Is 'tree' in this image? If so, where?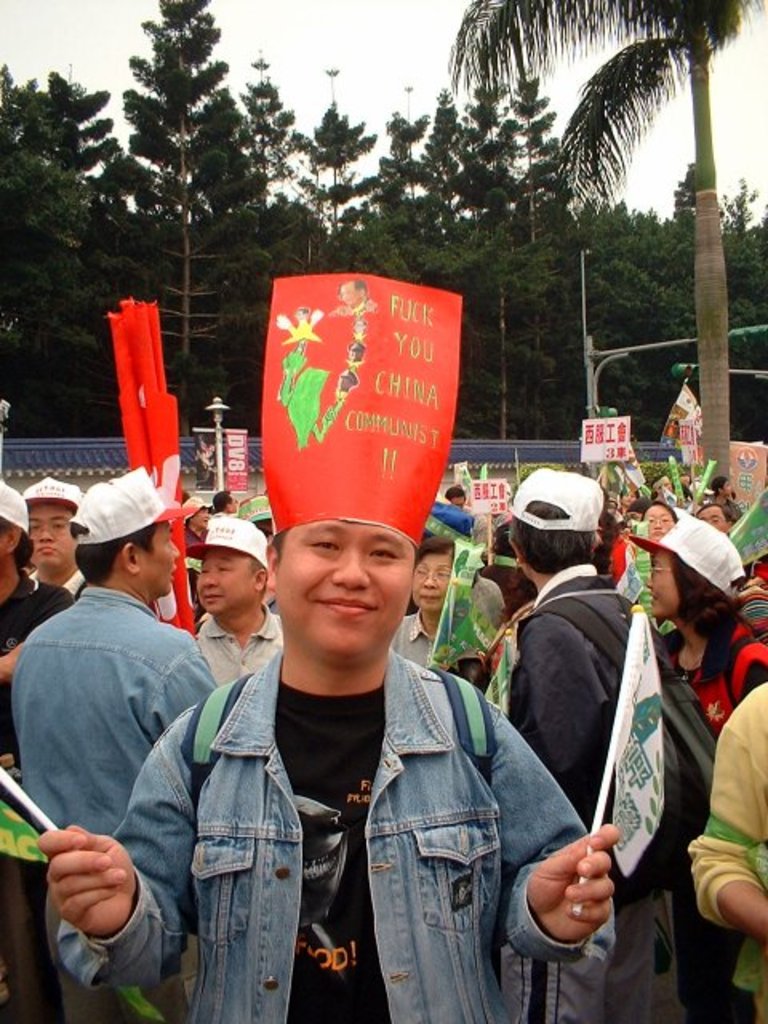
Yes, at locate(392, 77, 514, 323).
